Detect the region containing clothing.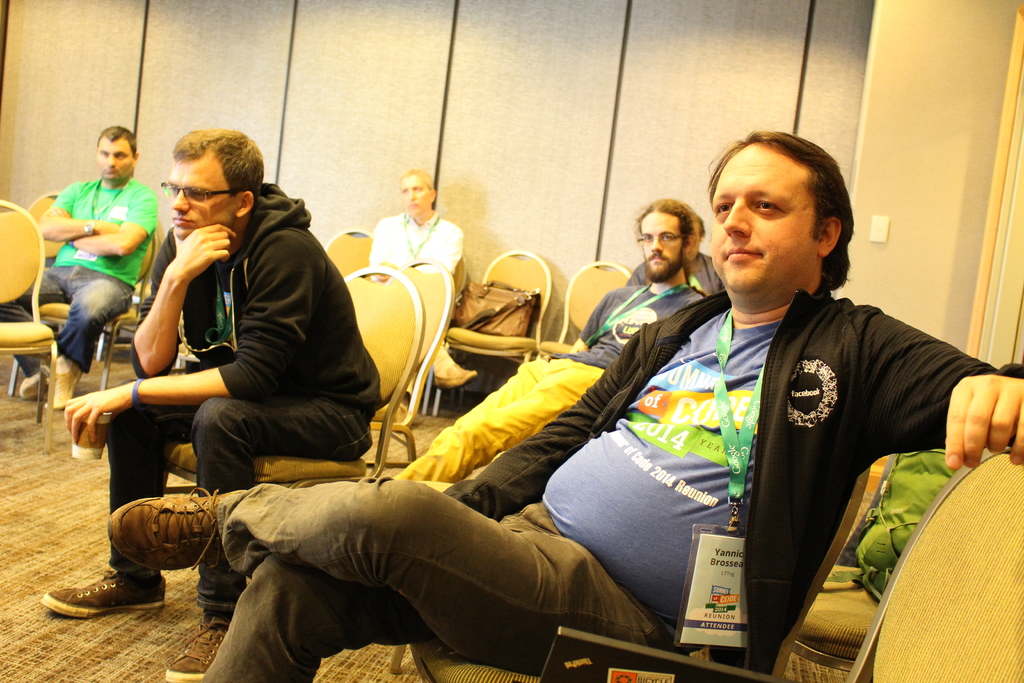
<region>365, 213, 467, 279</region>.
